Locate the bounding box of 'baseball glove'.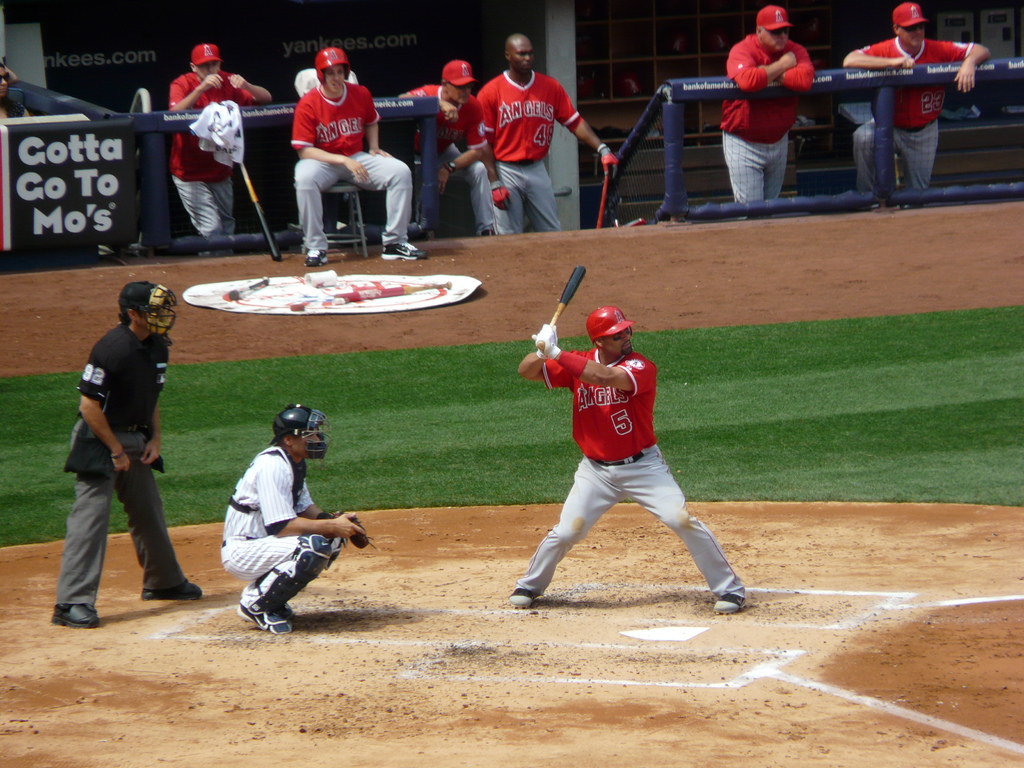
Bounding box: (491,182,504,205).
